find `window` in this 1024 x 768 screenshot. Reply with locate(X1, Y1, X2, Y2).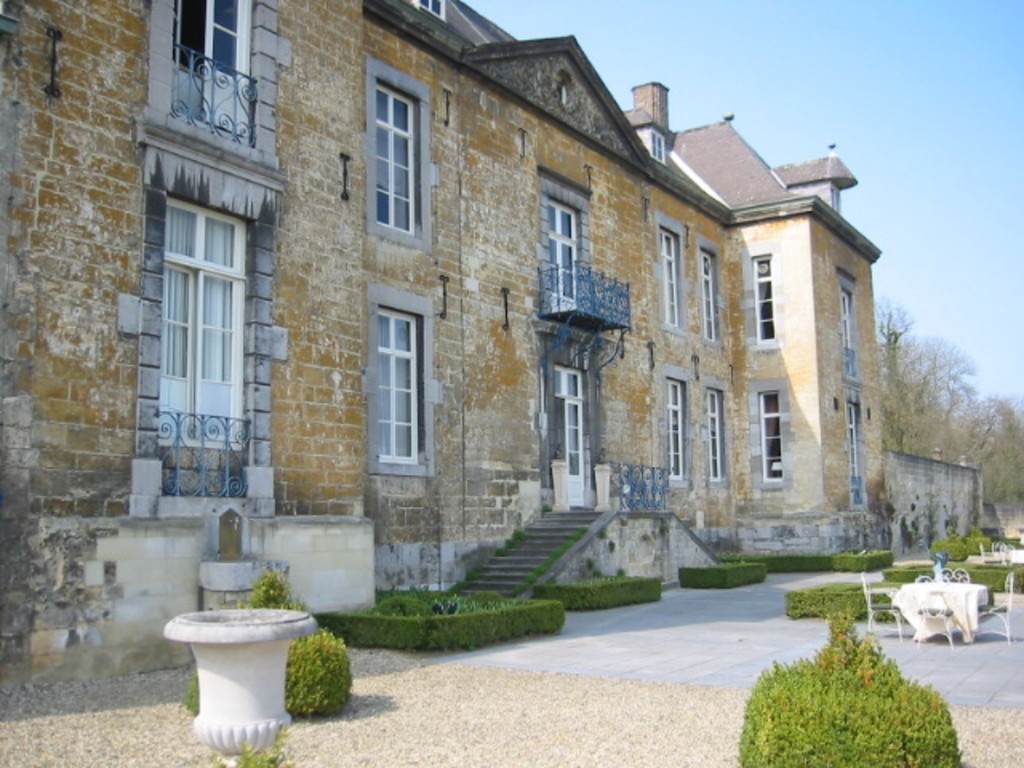
locate(845, 402, 864, 502).
